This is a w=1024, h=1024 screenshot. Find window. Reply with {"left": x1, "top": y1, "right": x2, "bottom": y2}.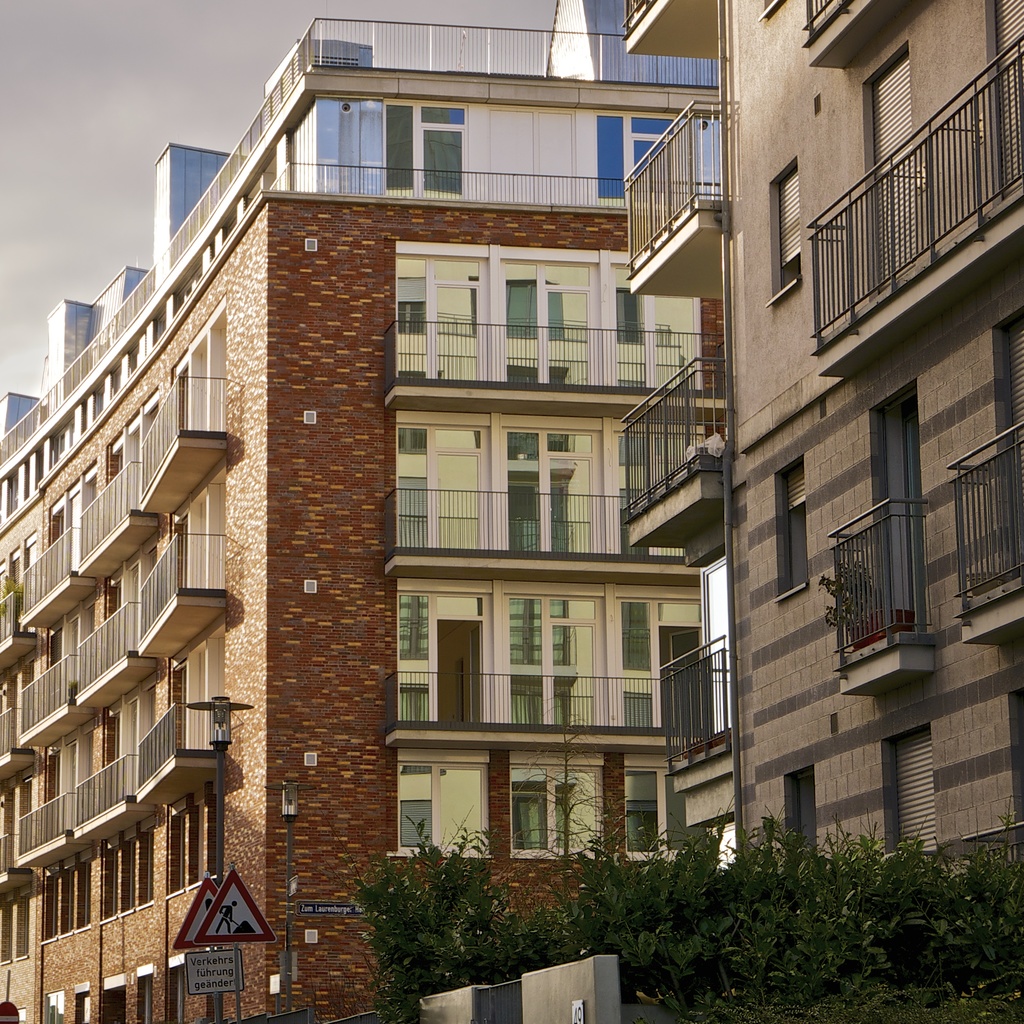
{"left": 382, "top": 103, "right": 466, "bottom": 196}.
